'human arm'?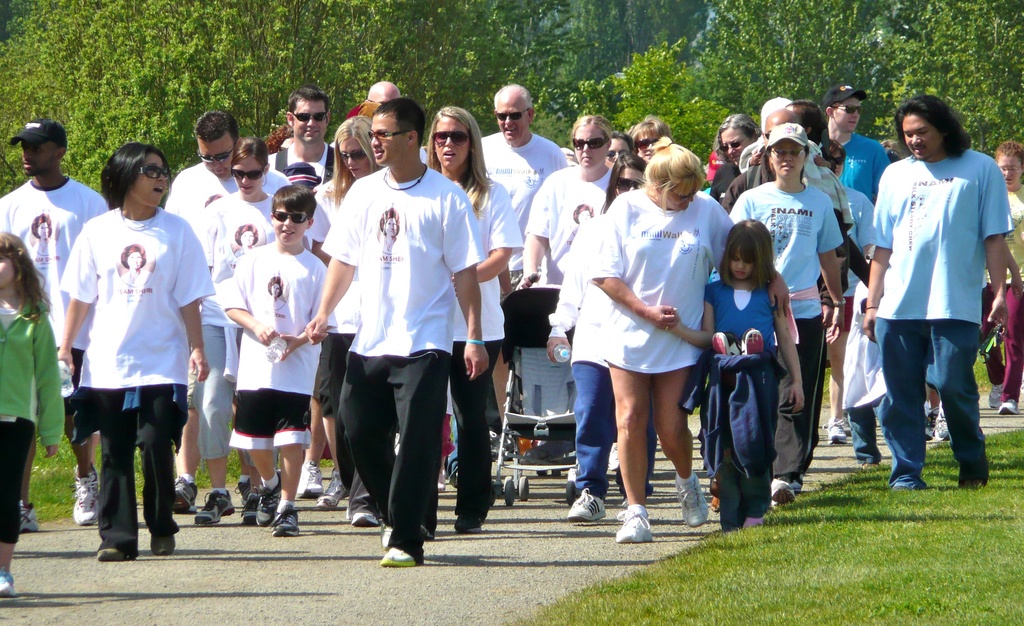
pyautogui.locateOnScreen(441, 186, 492, 381)
